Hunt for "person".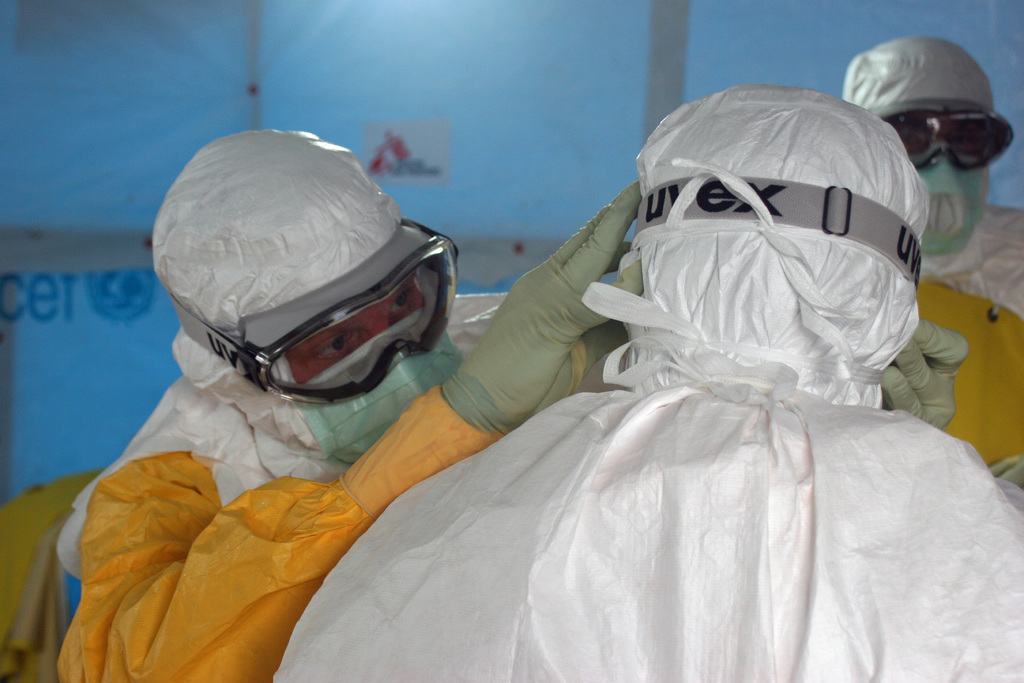
Hunted down at <bbox>269, 83, 1023, 682</bbox>.
